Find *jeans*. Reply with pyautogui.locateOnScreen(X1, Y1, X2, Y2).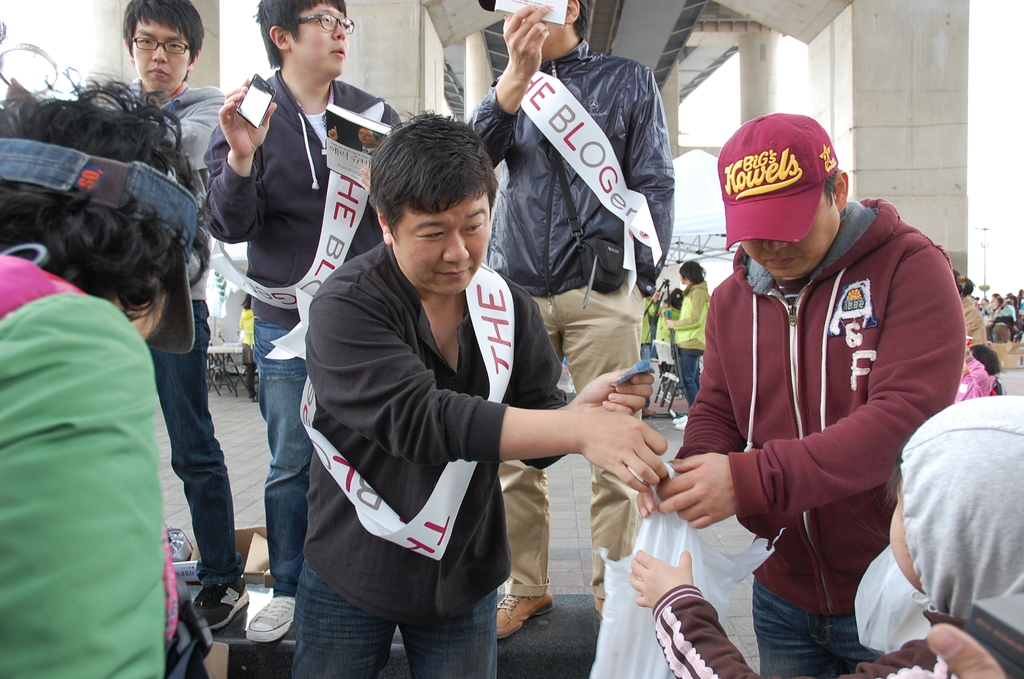
pyautogui.locateOnScreen(678, 354, 699, 404).
